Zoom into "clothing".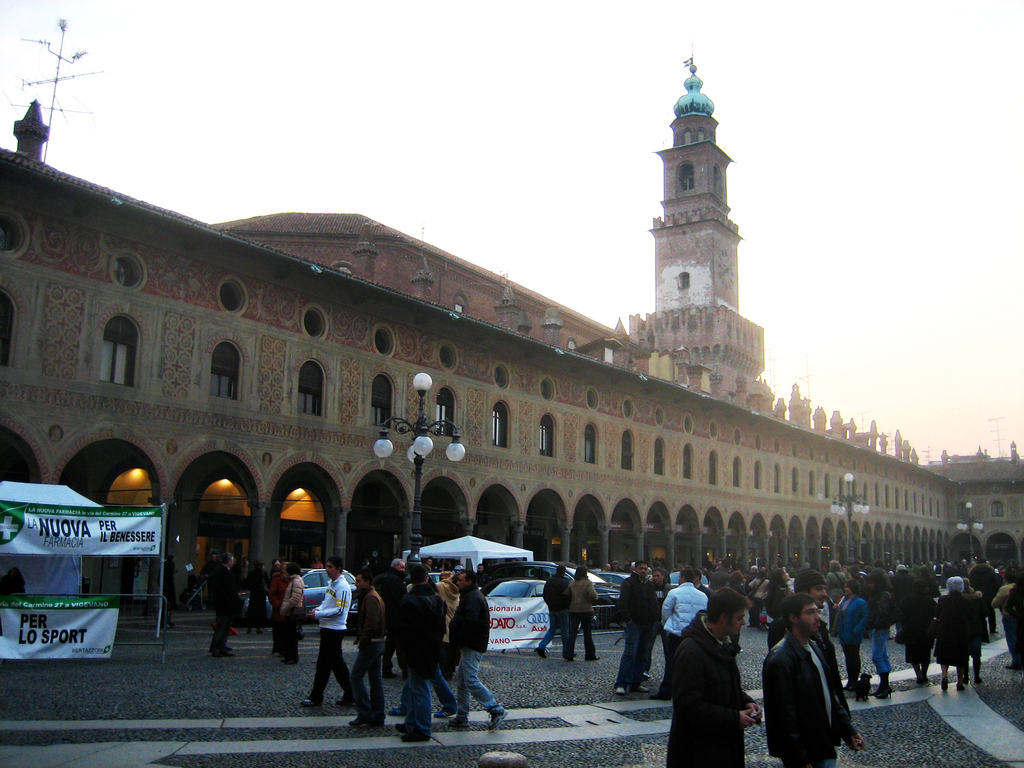
Zoom target: select_region(207, 557, 244, 655).
